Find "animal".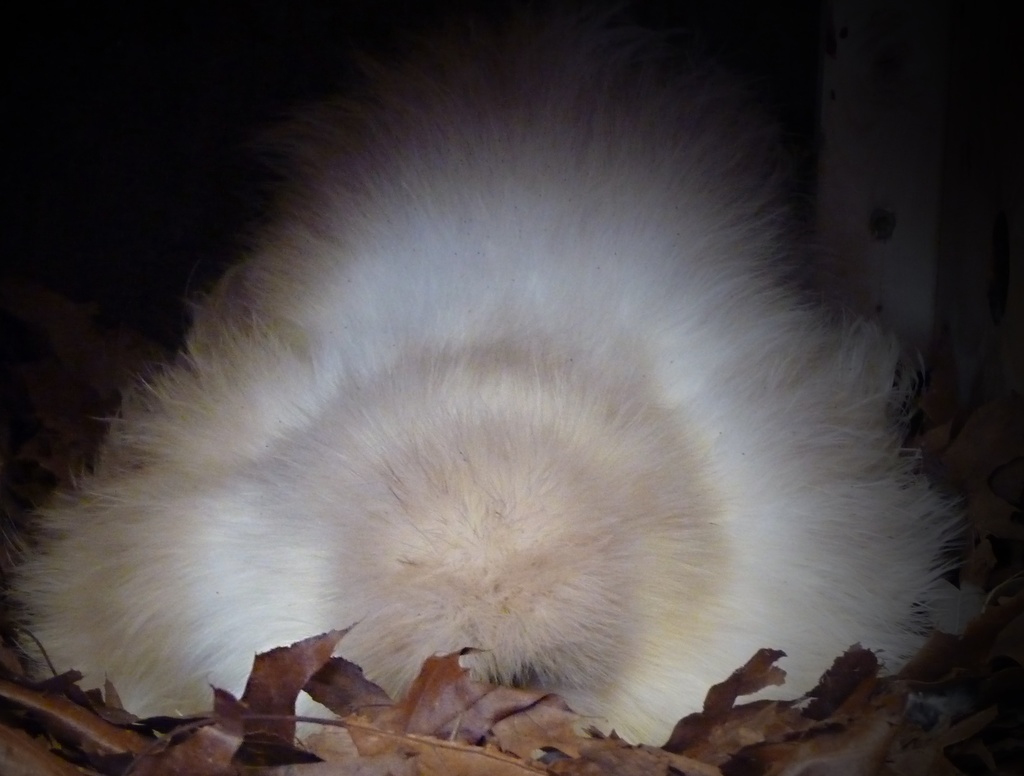
region(1, 4, 970, 775).
